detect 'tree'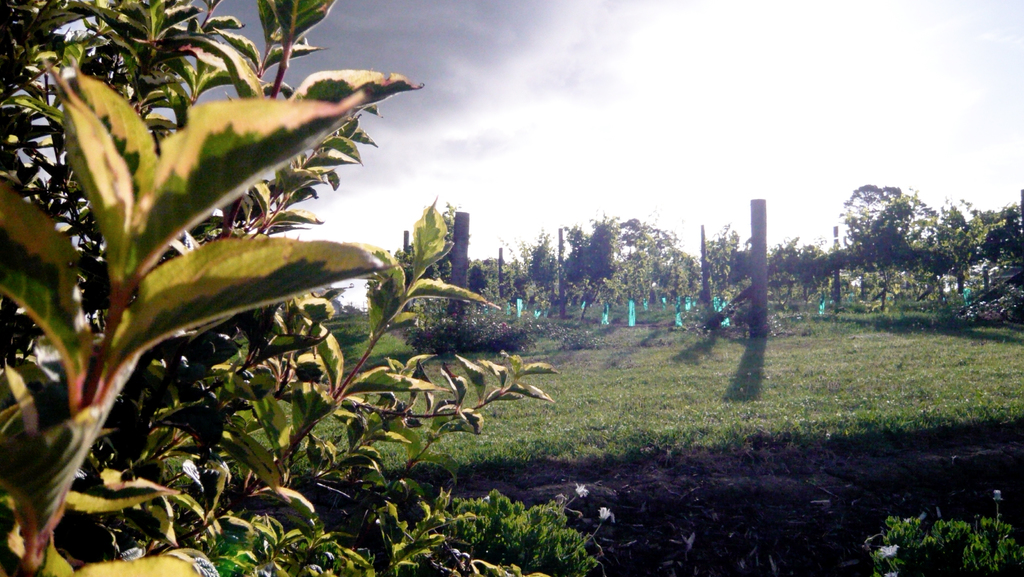
locate(779, 183, 1023, 337)
